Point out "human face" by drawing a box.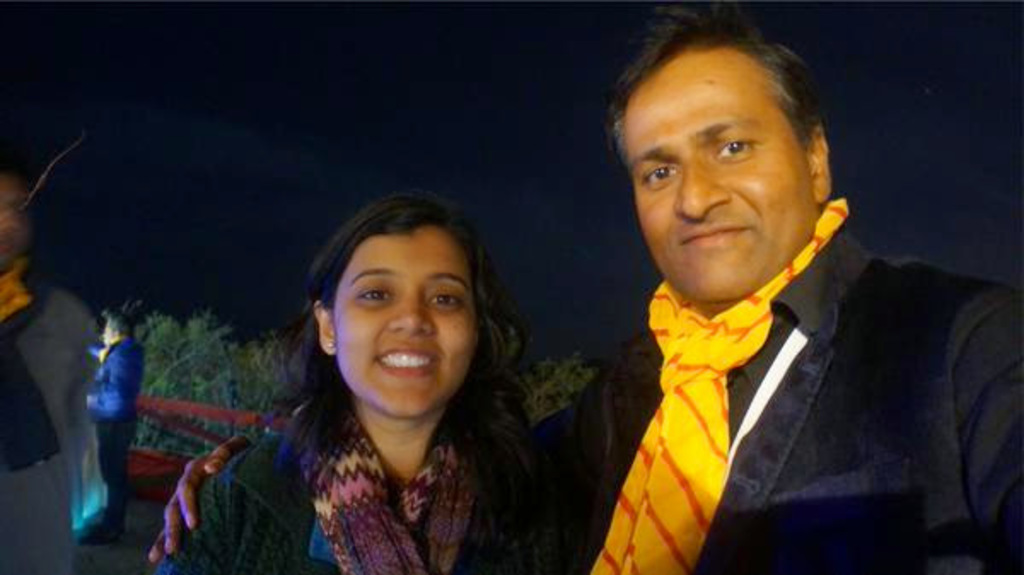
340,247,471,409.
